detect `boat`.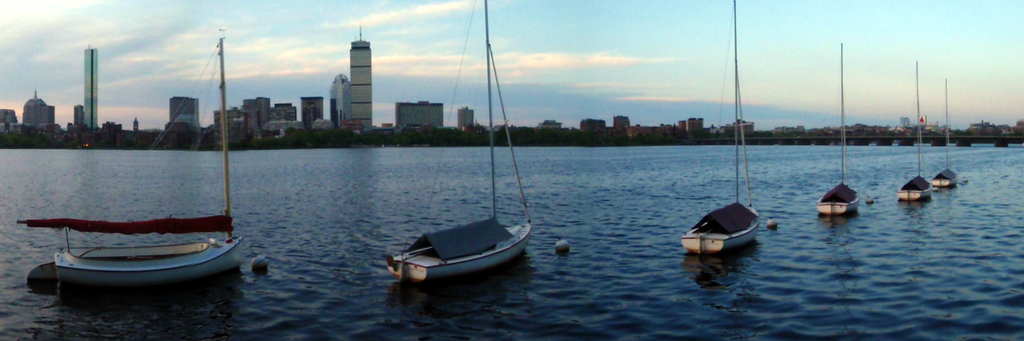
Detected at [left=678, top=0, right=763, bottom=251].
